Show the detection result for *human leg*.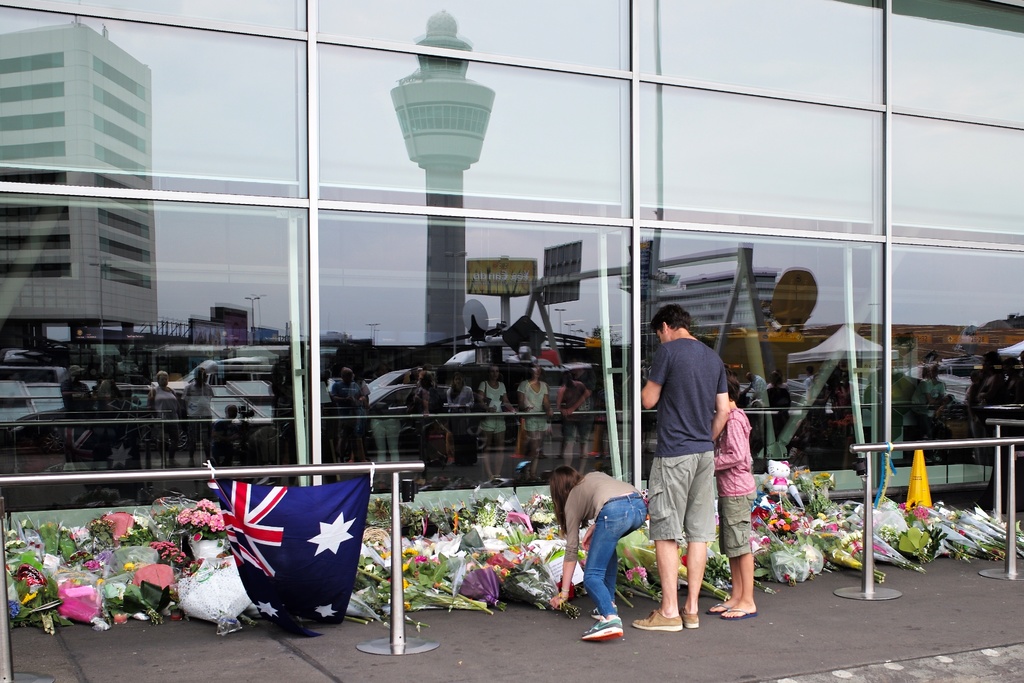
(x1=705, y1=495, x2=755, y2=623).
